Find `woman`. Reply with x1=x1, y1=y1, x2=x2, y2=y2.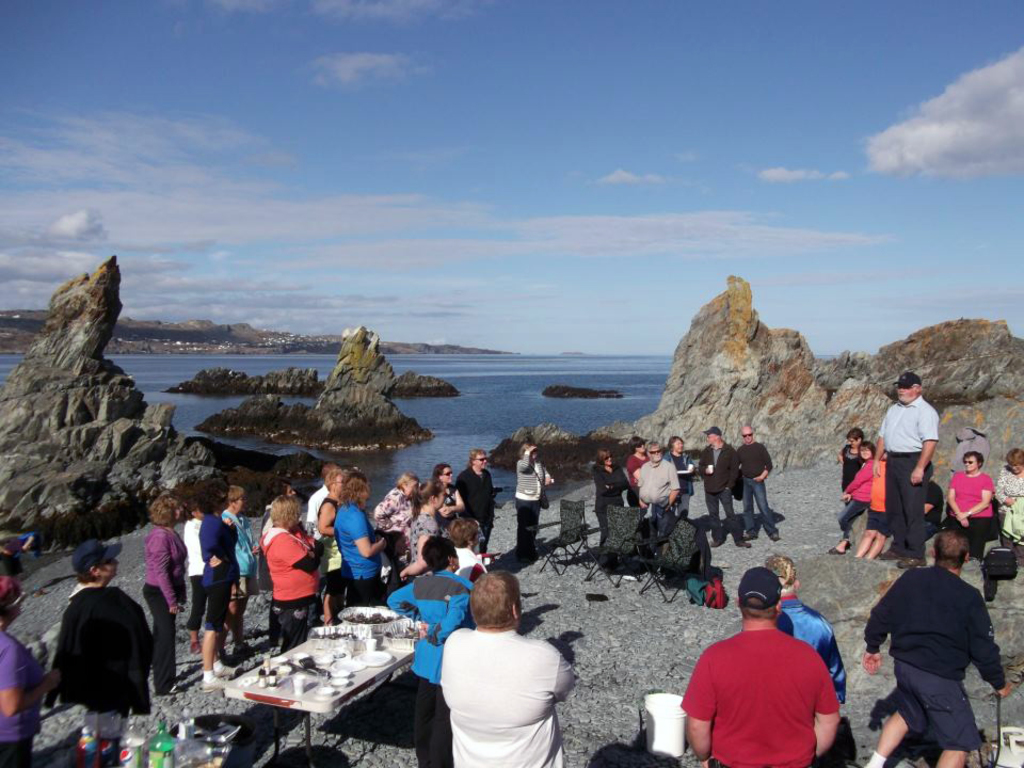
x1=0, y1=576, x2=69, y2=767.
